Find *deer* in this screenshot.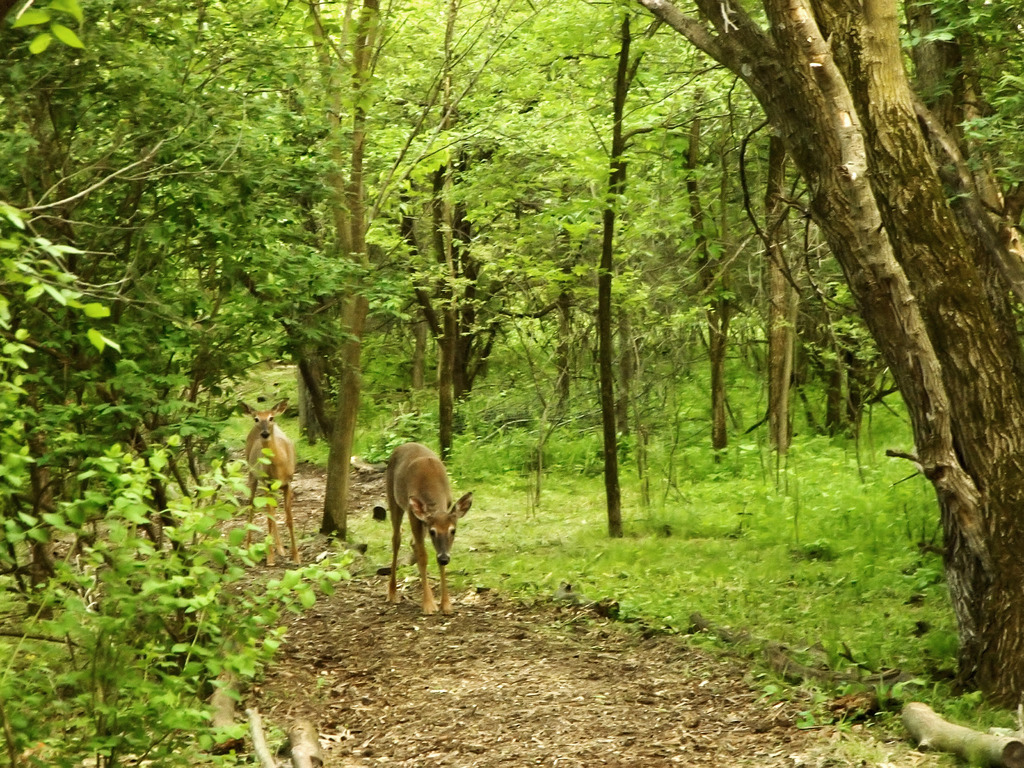
The bounding box for *deer* is {"x1": 381, "y1": 437, "x2": 477, "y2": 616}.
